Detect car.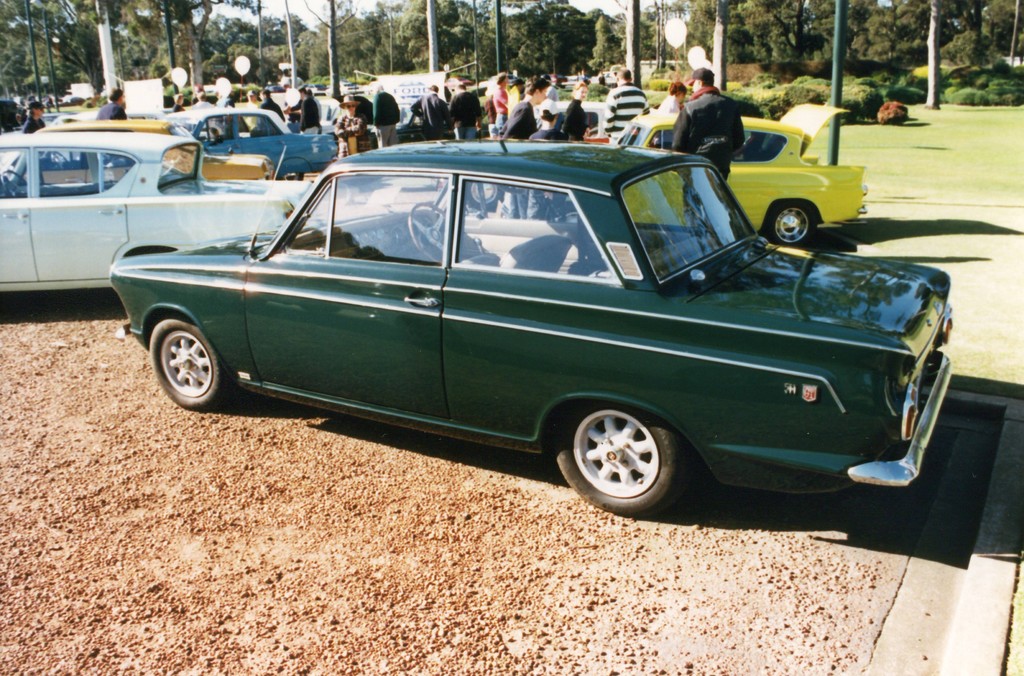
Detected at (546,99,601,140).
